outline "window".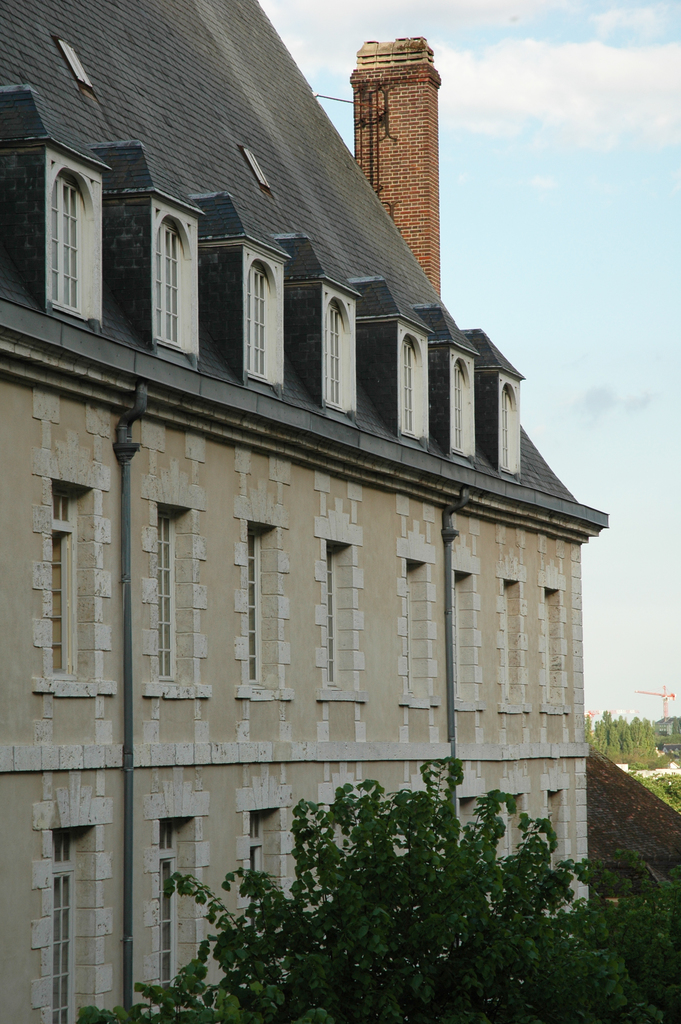
Outline: (539,777,568,868).
